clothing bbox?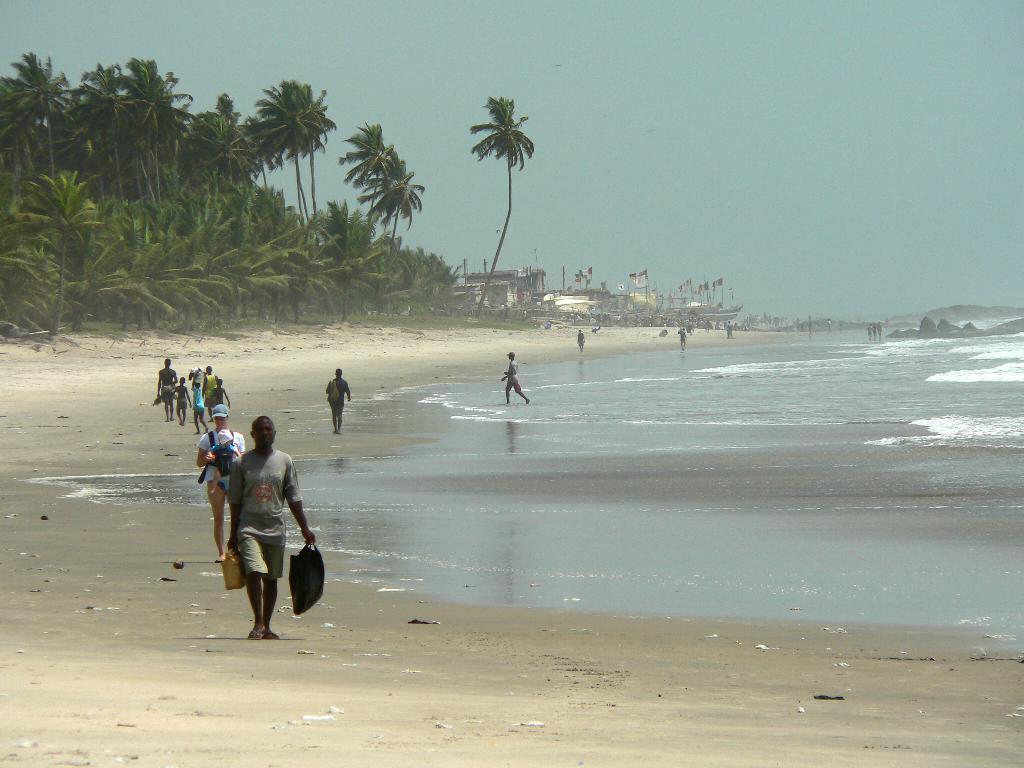
184/429/241/540
